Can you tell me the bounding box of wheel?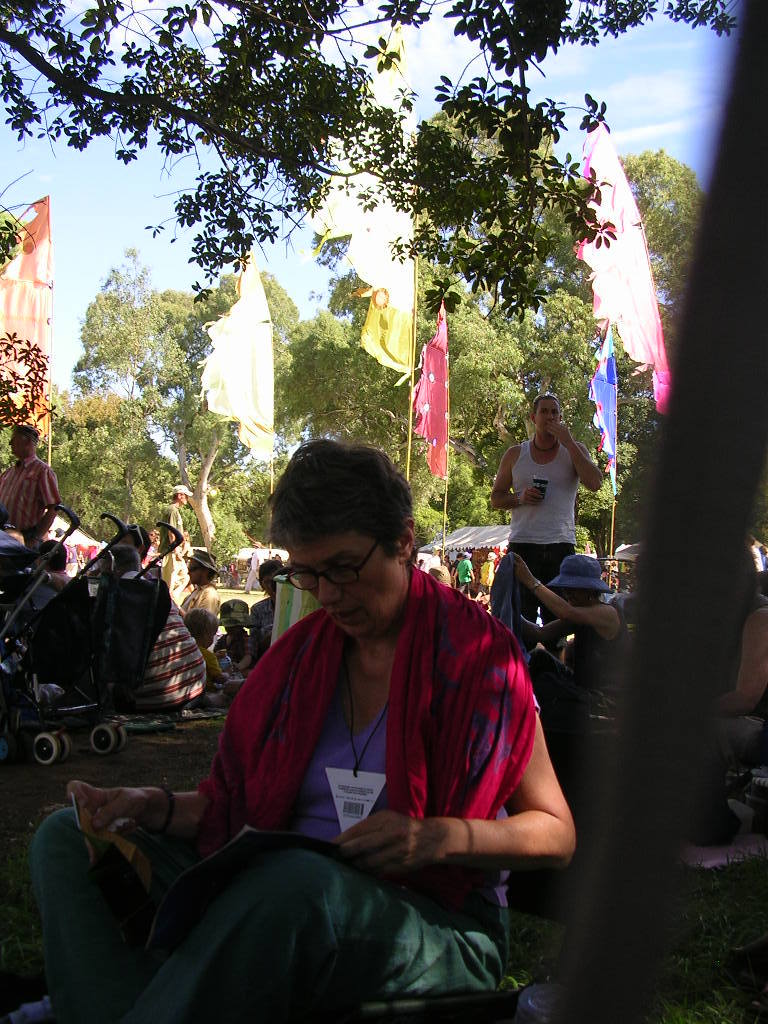
<region>35, 728, 69, 769</region>.
